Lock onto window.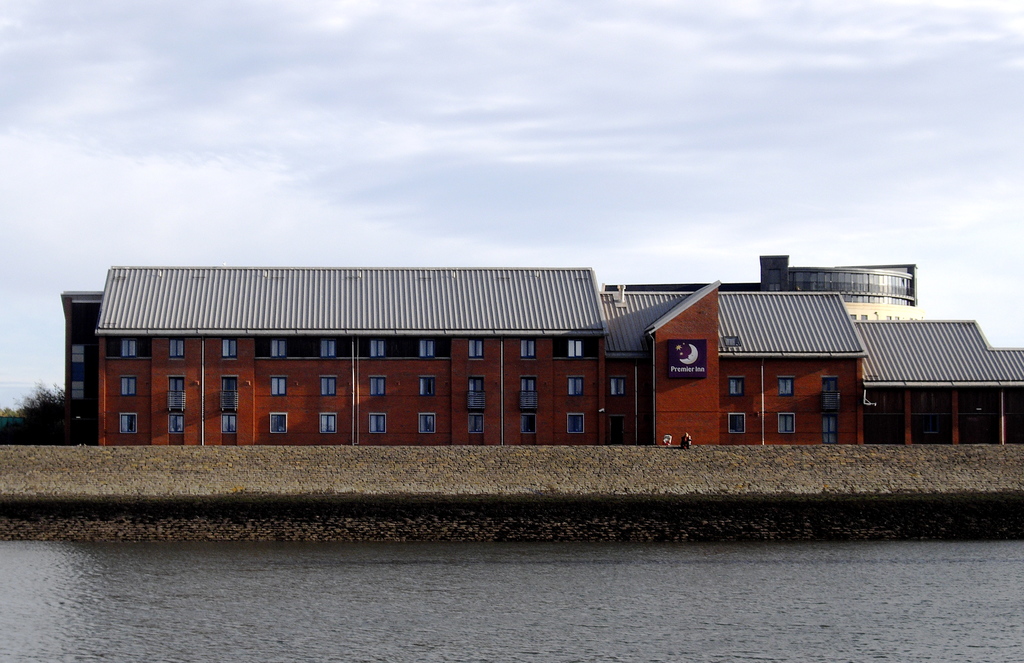
Locked: pyautogui.locateOnScreen(468, 410, 484, 429).
